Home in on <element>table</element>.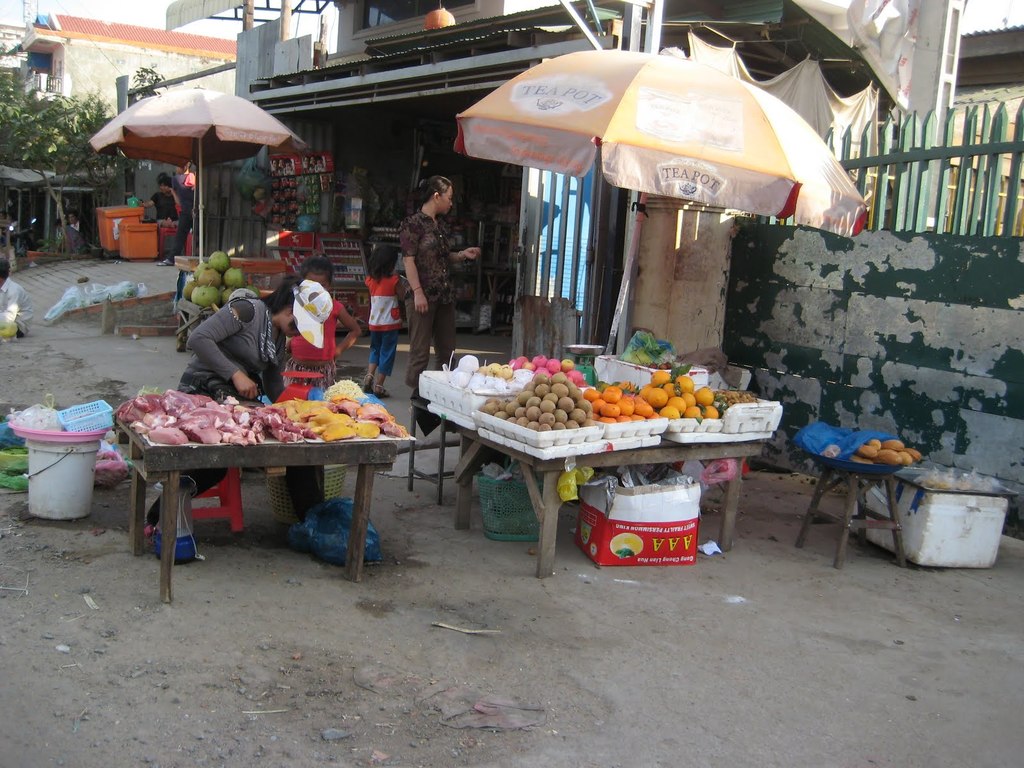
Homed in at {"x1": 790, "y1": 465, "x2": 908, "y2": 566}.
